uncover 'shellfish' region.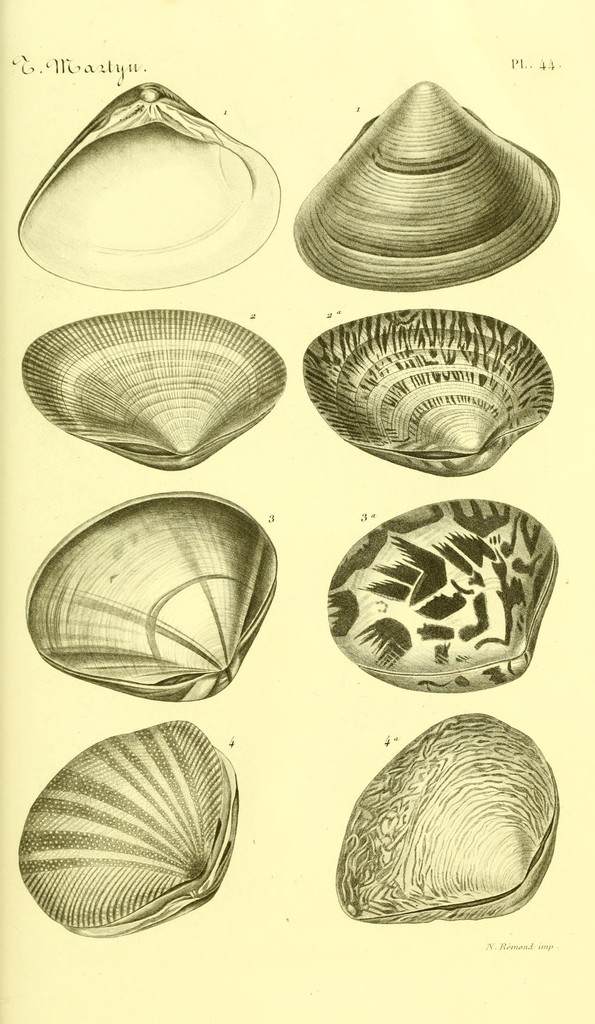
Uncovered: (left=330, top=501, right=562, bottom=693).
